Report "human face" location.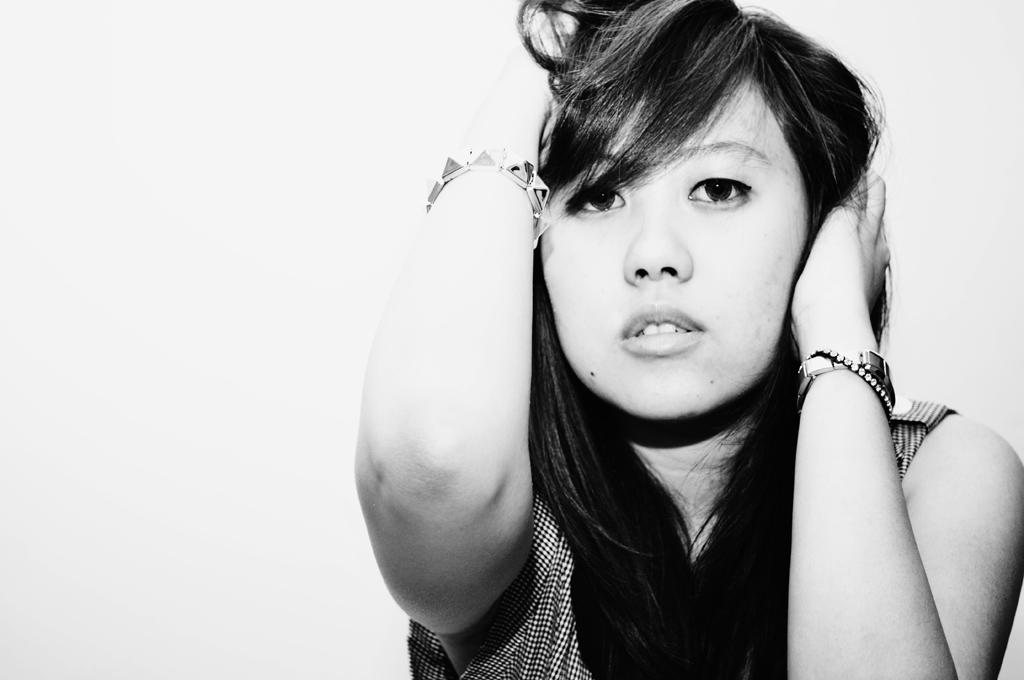
Report: [539,77,813,419].
